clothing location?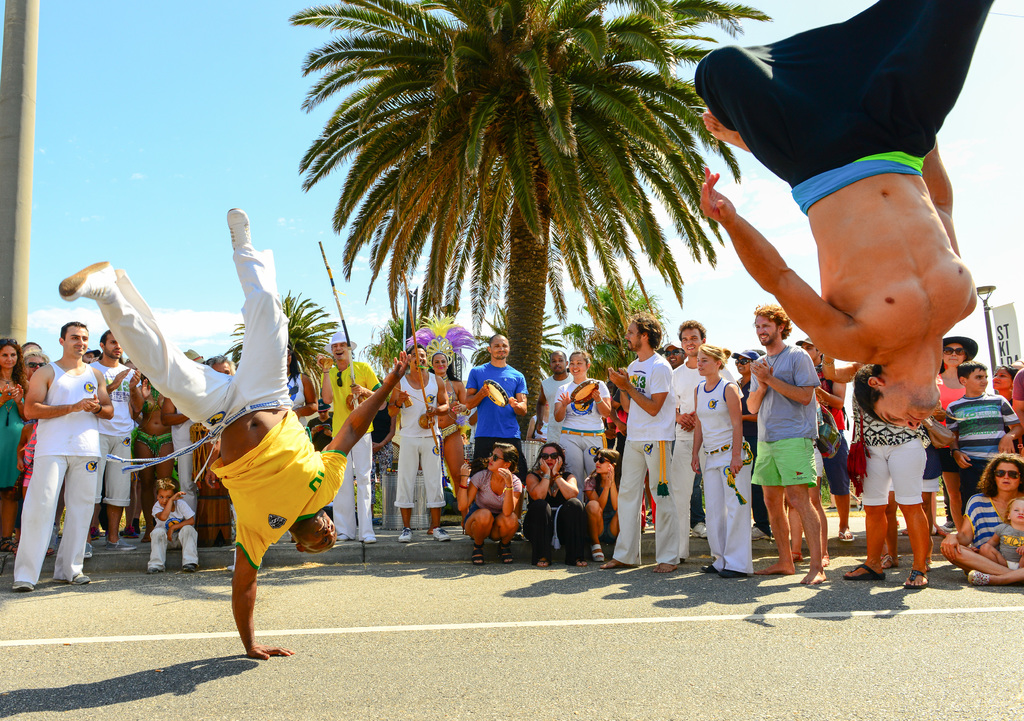
609,385,630,466
